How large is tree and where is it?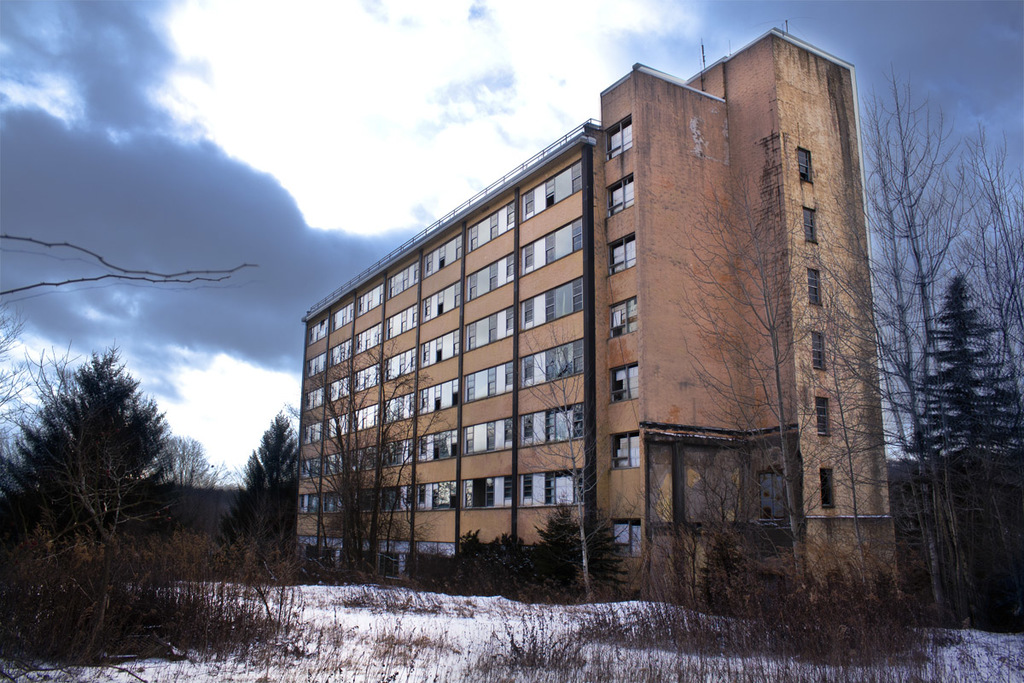
Bounding box: bbox=(508, 330, 620, 599).
